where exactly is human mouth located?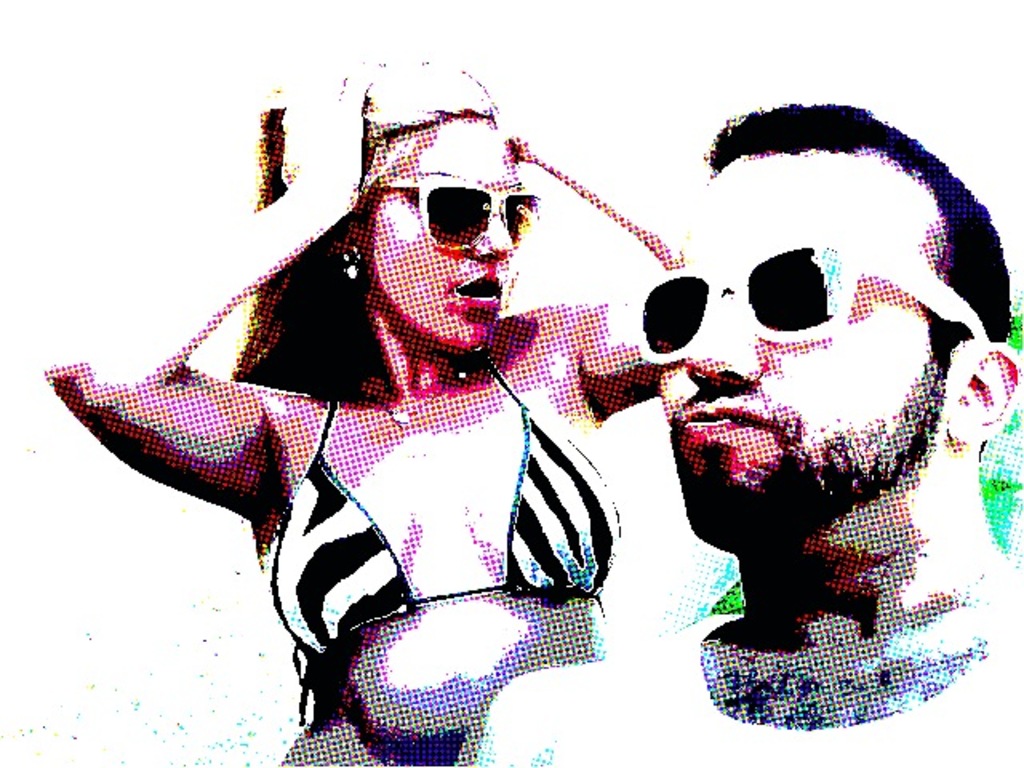
Its bounding box is crop(669, 402, 778, 440).
